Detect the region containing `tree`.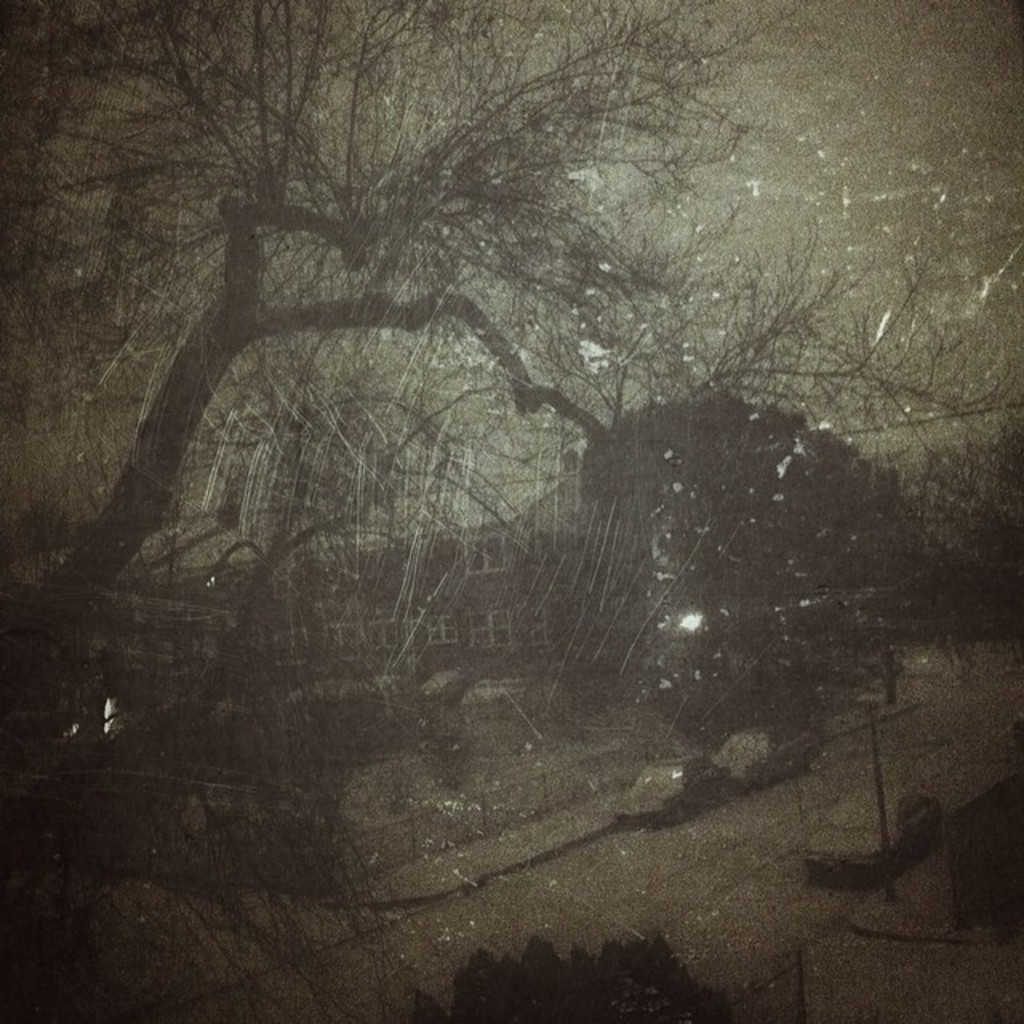
[0,658,474,1022].
